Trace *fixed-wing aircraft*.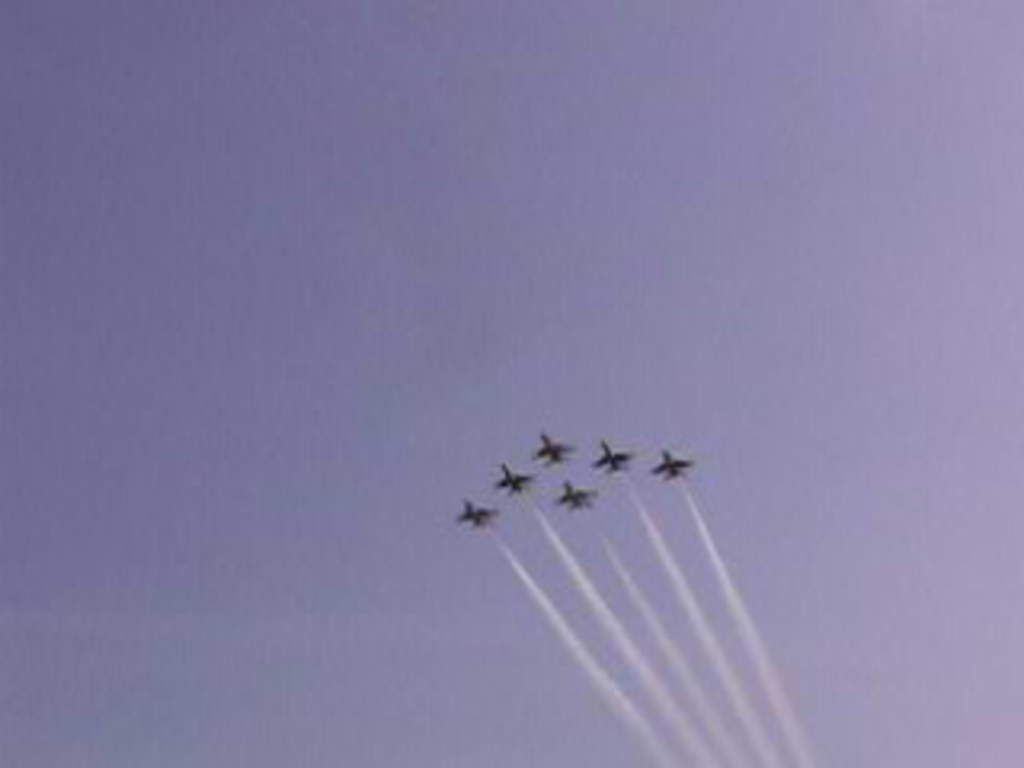
Traced to (554,480,598,518).
